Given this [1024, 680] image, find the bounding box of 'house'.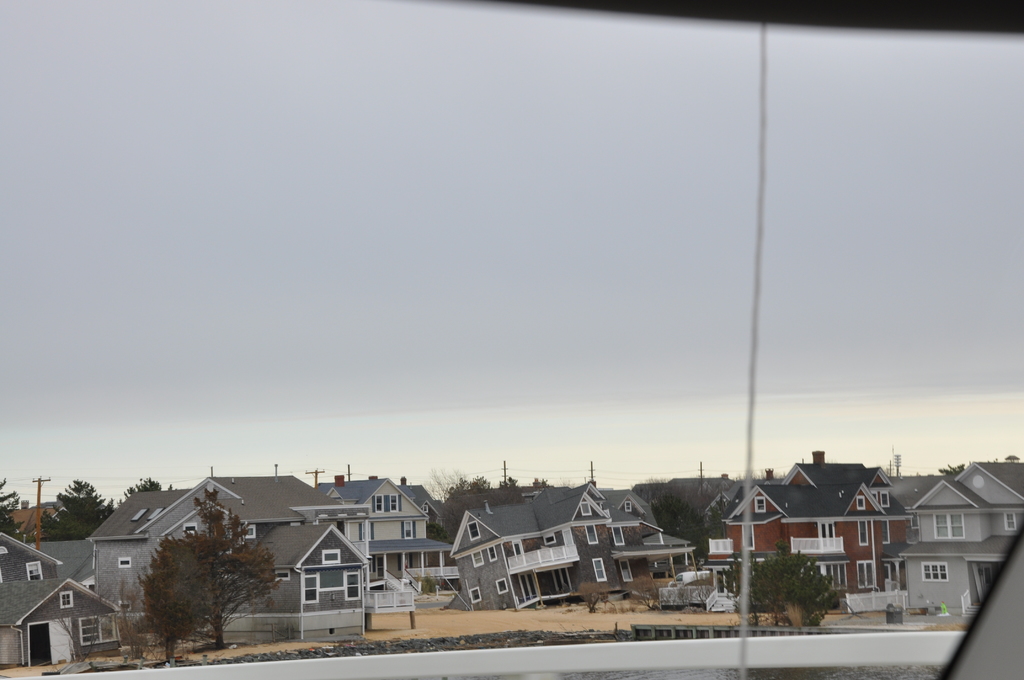
<bbox>719, 451, 911, 618</bbox>.
